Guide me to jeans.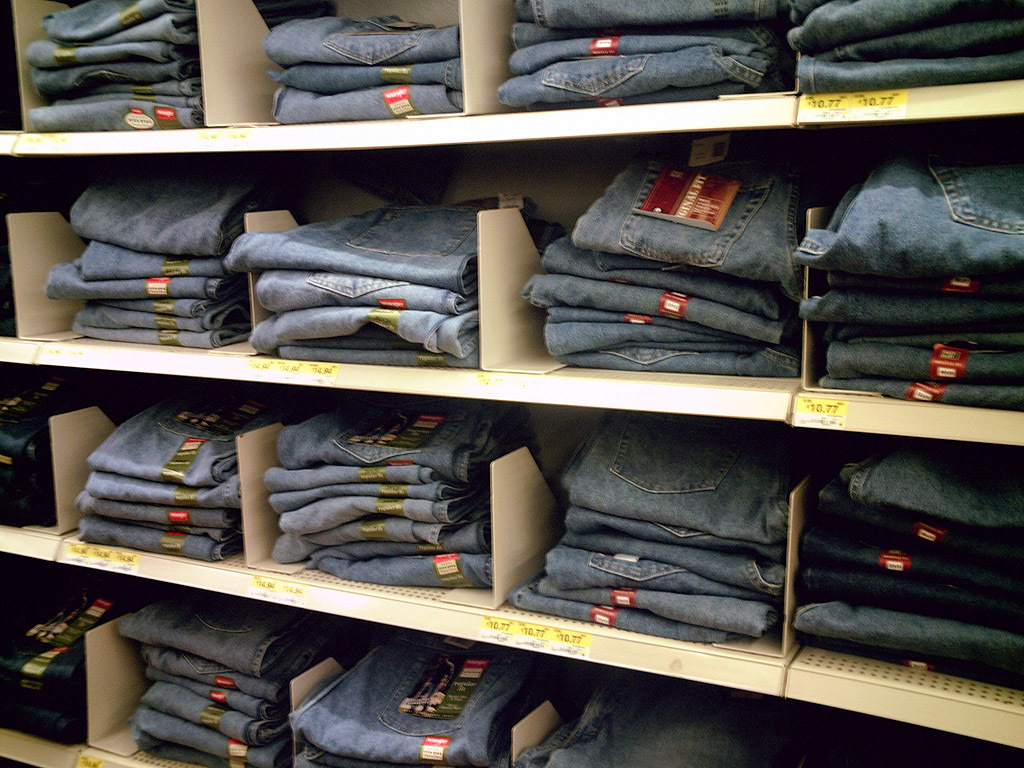
Guidance: left=284, top=494, right=484, bottom=533.
